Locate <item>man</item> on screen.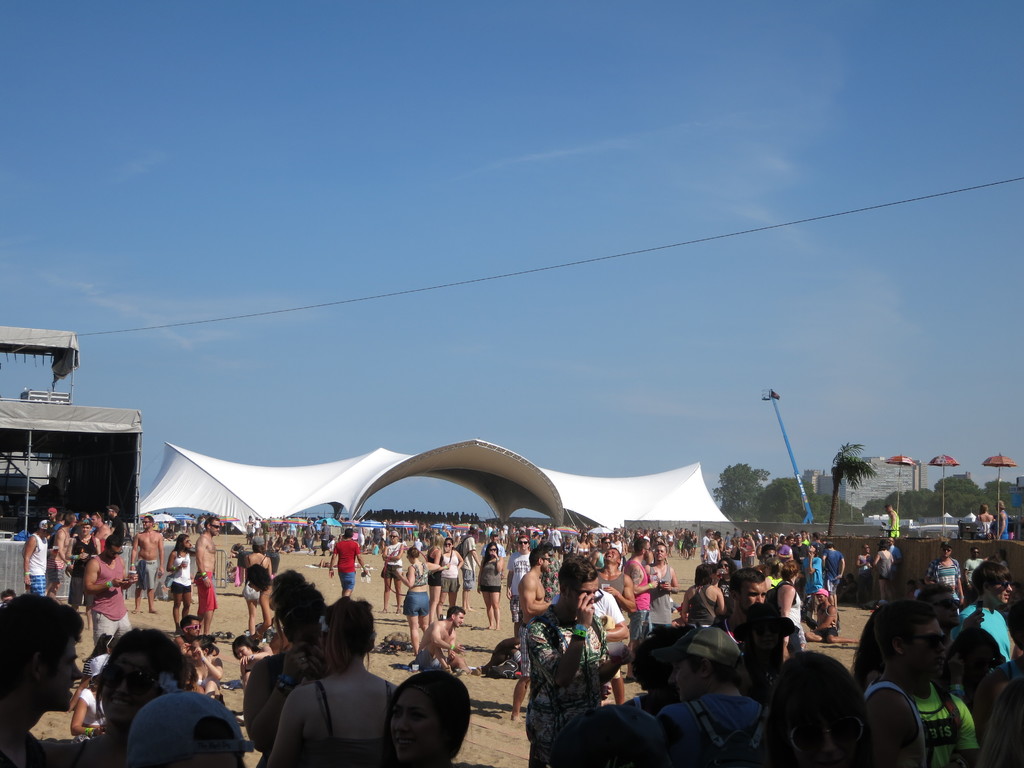
On screen at (x1=479, y1=531, x2=506, y2=556).
